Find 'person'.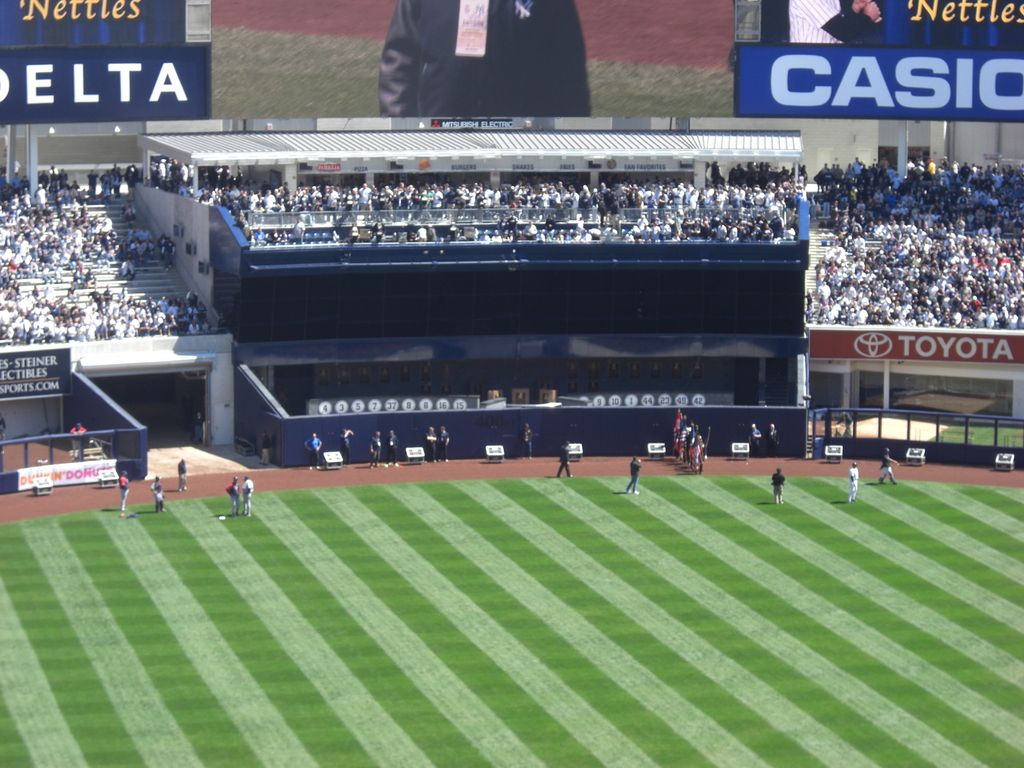
(left=115, top=468, right=132, bottom=521).
